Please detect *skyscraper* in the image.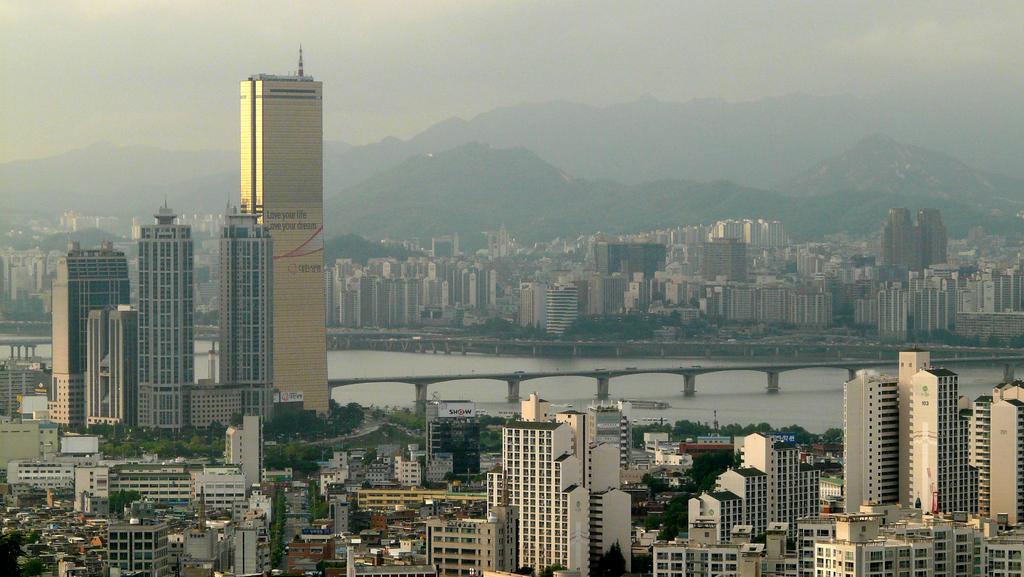
bbox=(547, 286, 577, 339).
